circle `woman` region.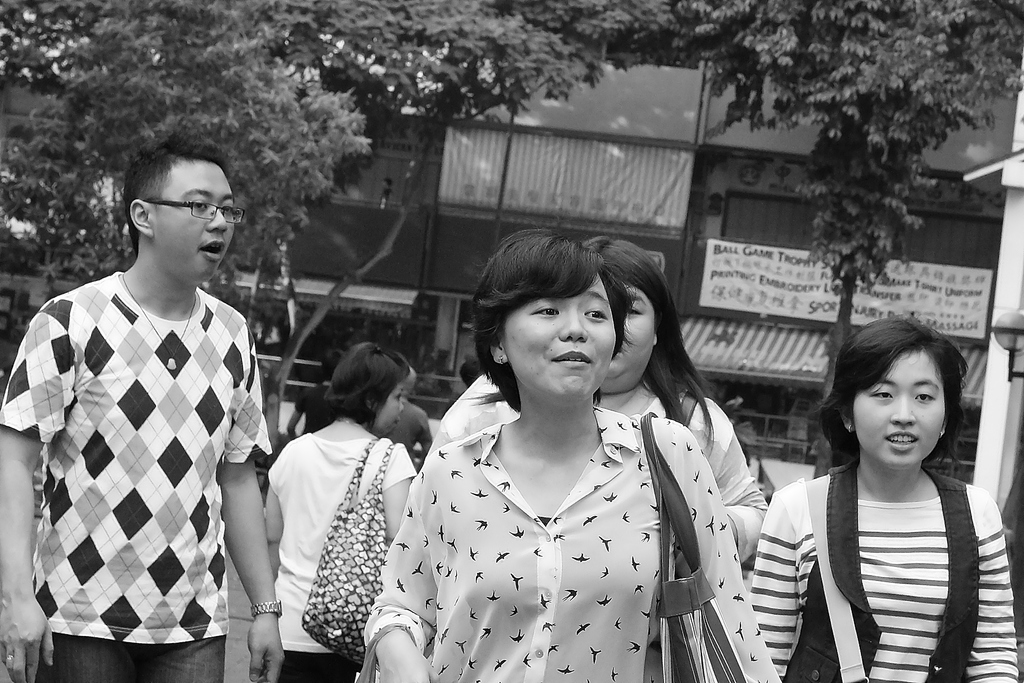
Region: l=259, t=341, r=420, b=682.
